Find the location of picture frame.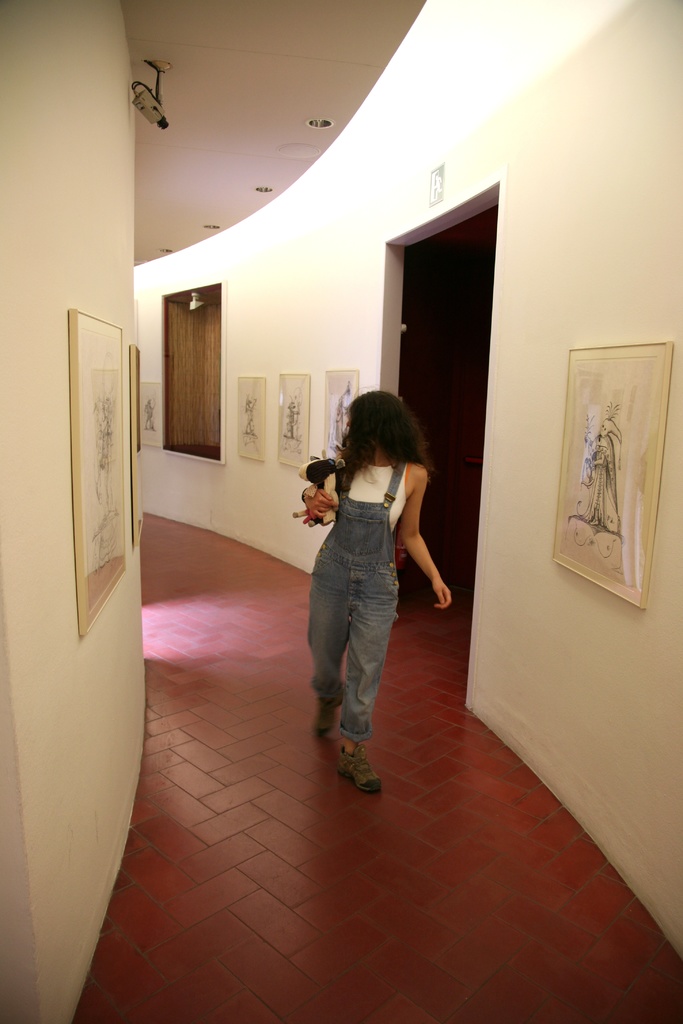
Location: (133, 344, 142, 547).
